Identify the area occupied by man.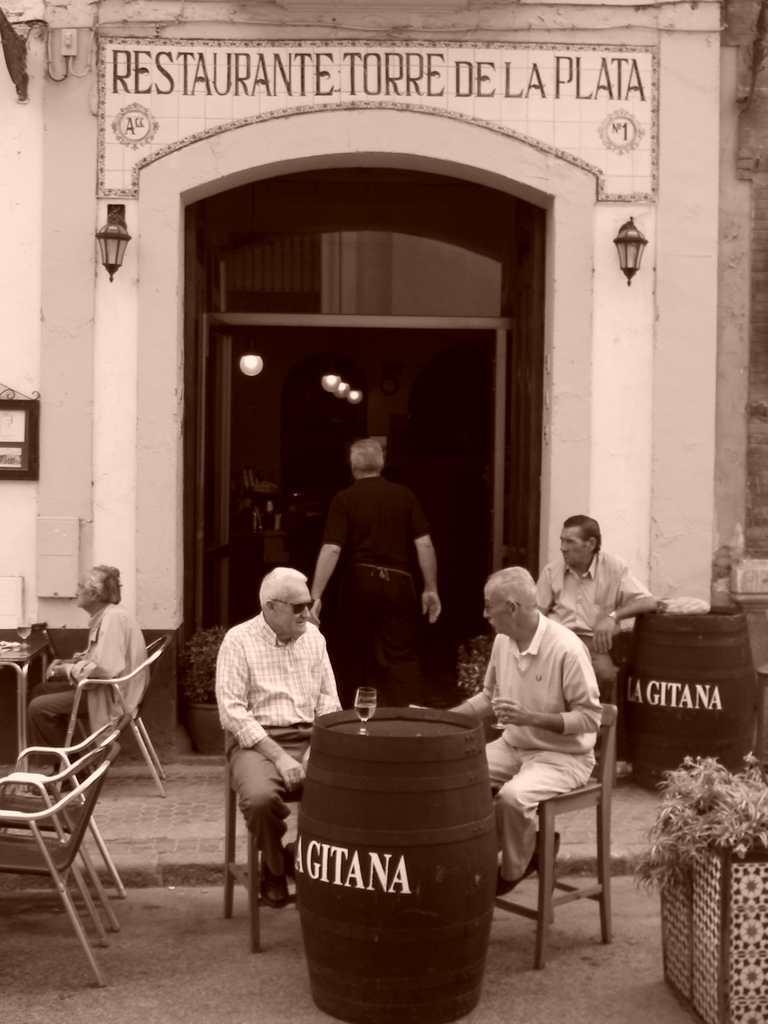
Area: [438,570,591,902].
